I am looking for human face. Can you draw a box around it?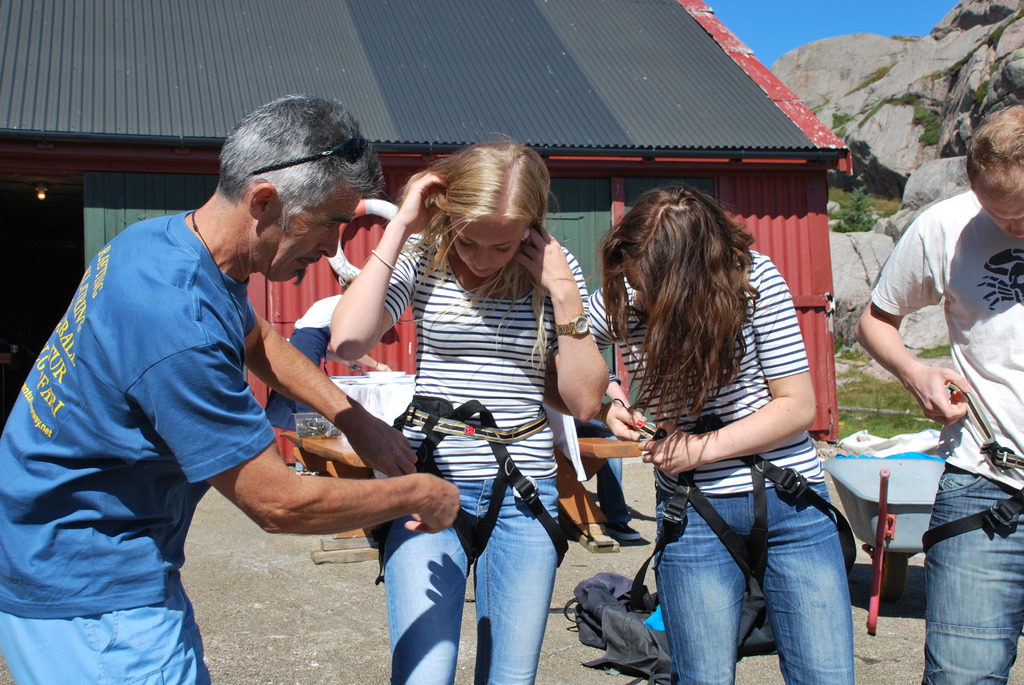
Sure, the bounding box is bbox=(445, 212, 525, 280).
